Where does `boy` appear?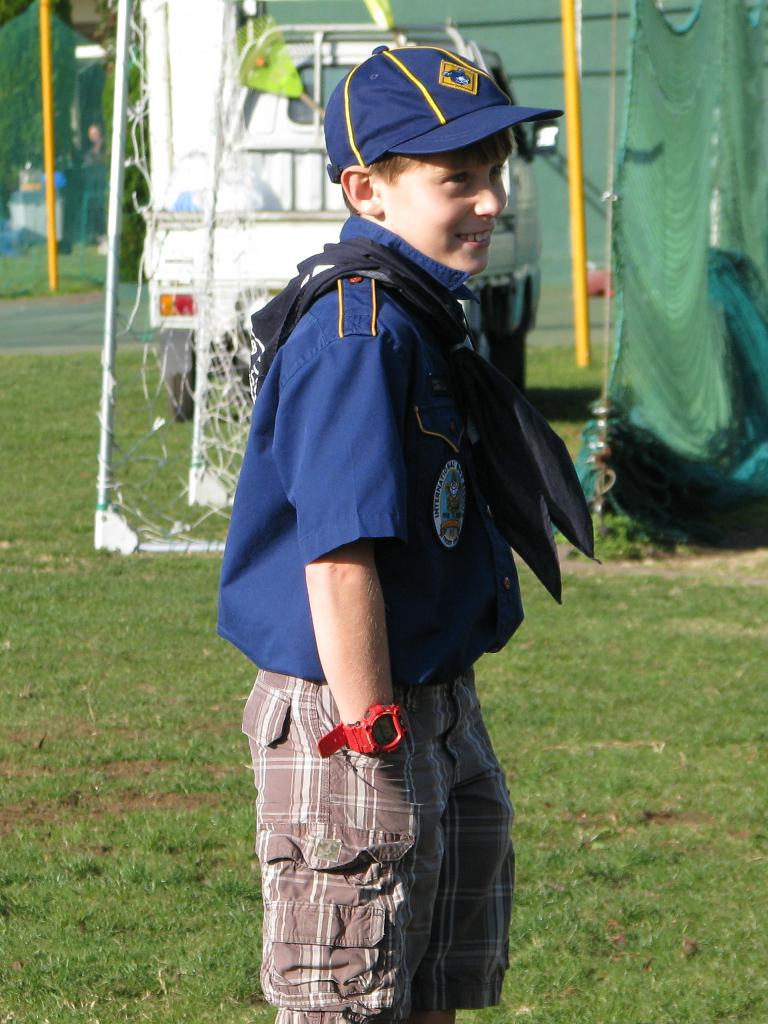
Appears at region(213, 44, 596, 1023).
